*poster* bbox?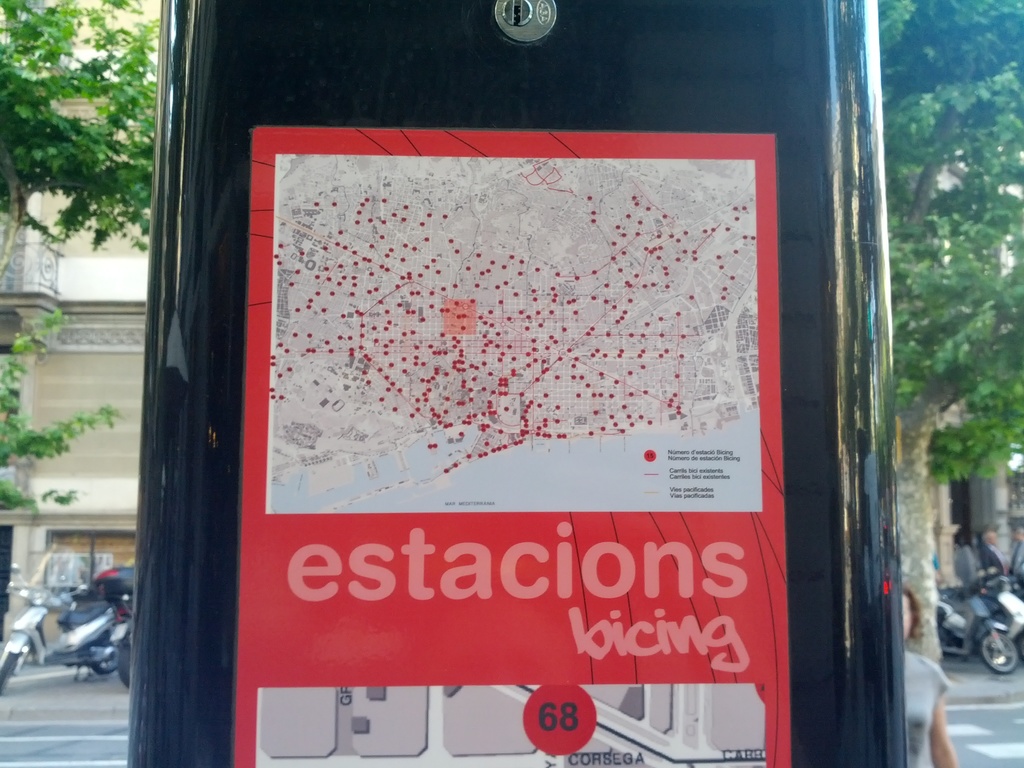
box(228, 124, 792, 767)
